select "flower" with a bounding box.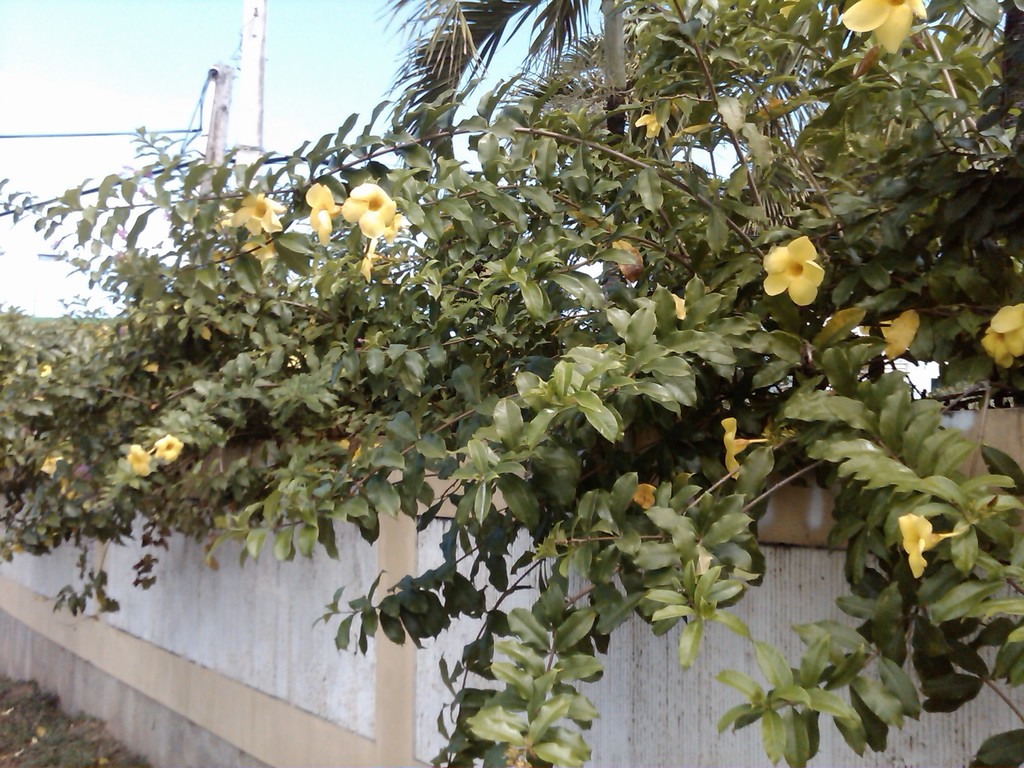
<region>154, 437, 186, 463</region>.
